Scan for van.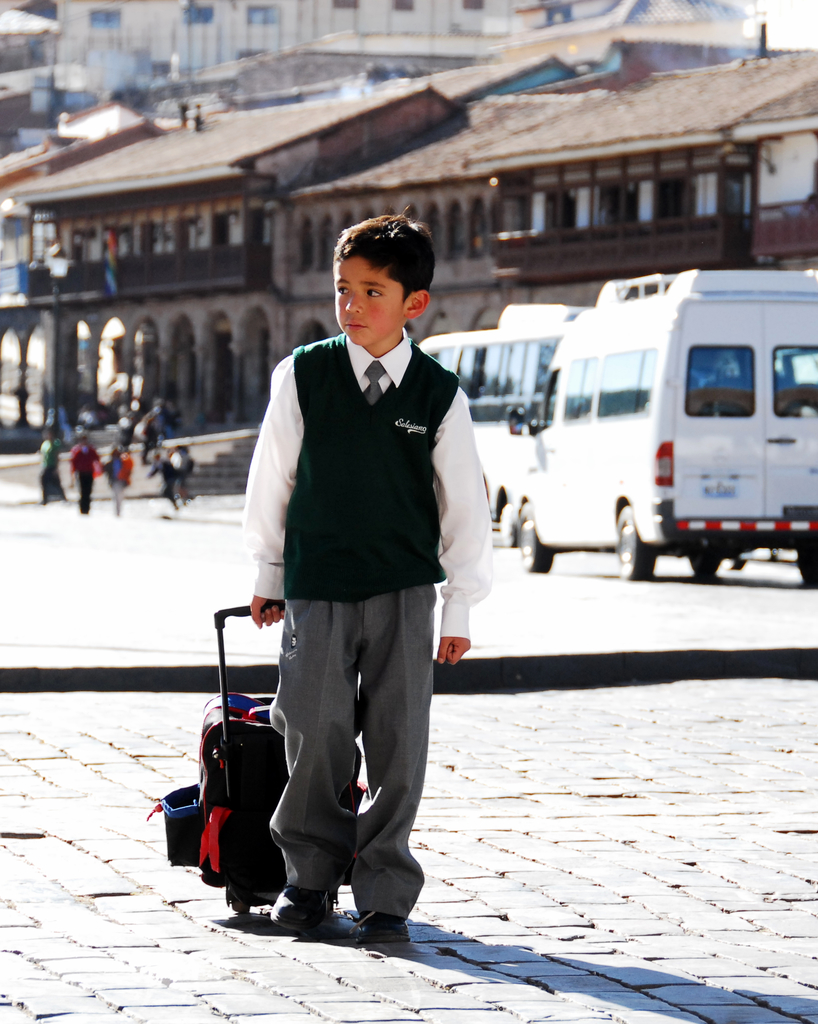
Scan result: box=[504, 271, 817, 582].
